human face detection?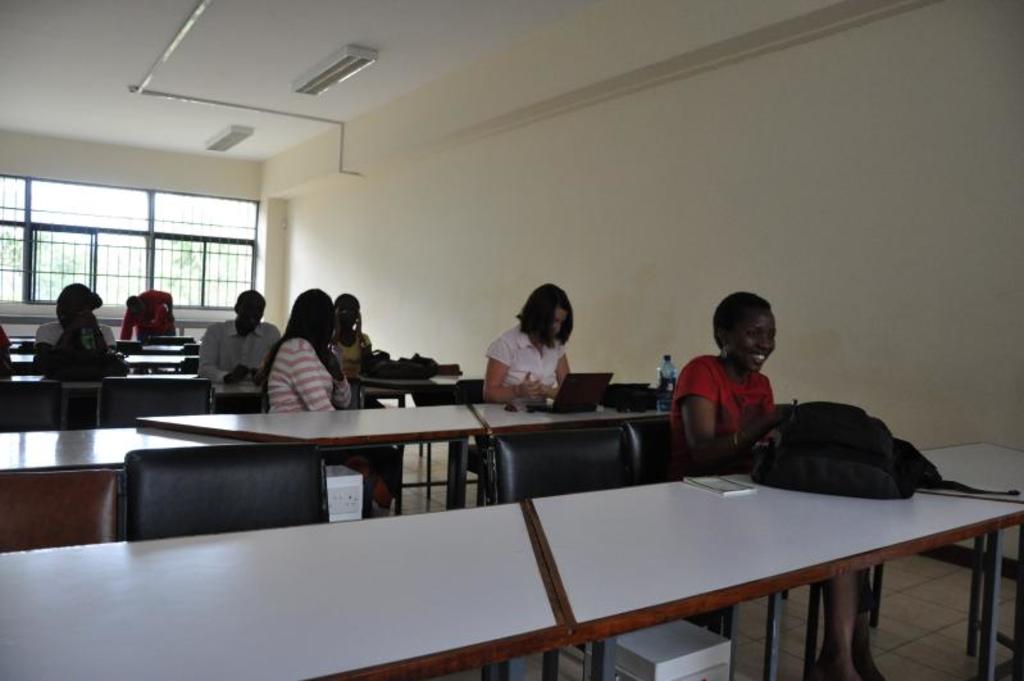
box=[727, 310, 775, 372]
